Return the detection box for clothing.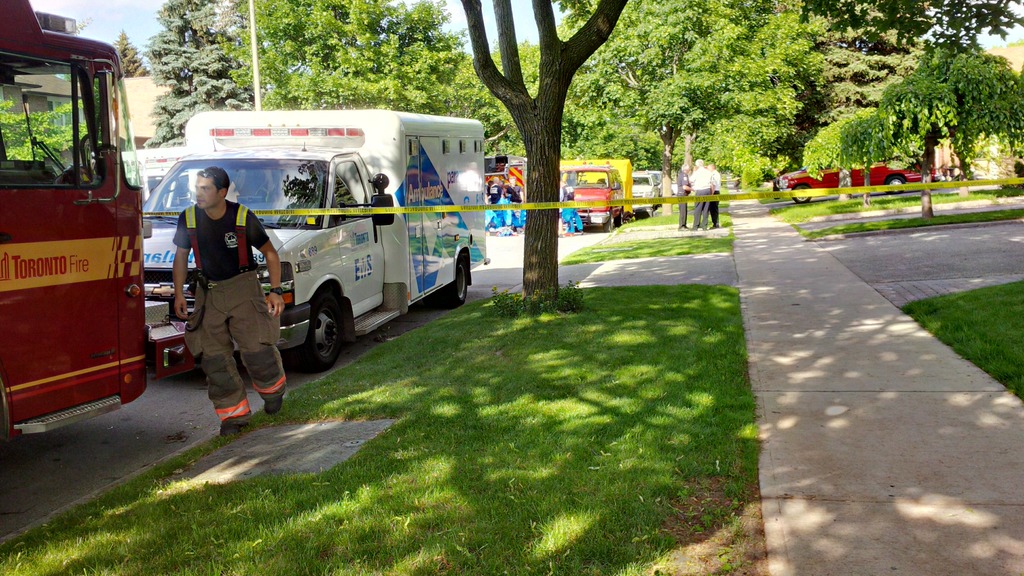
rect(689, 168, 714, 227).
